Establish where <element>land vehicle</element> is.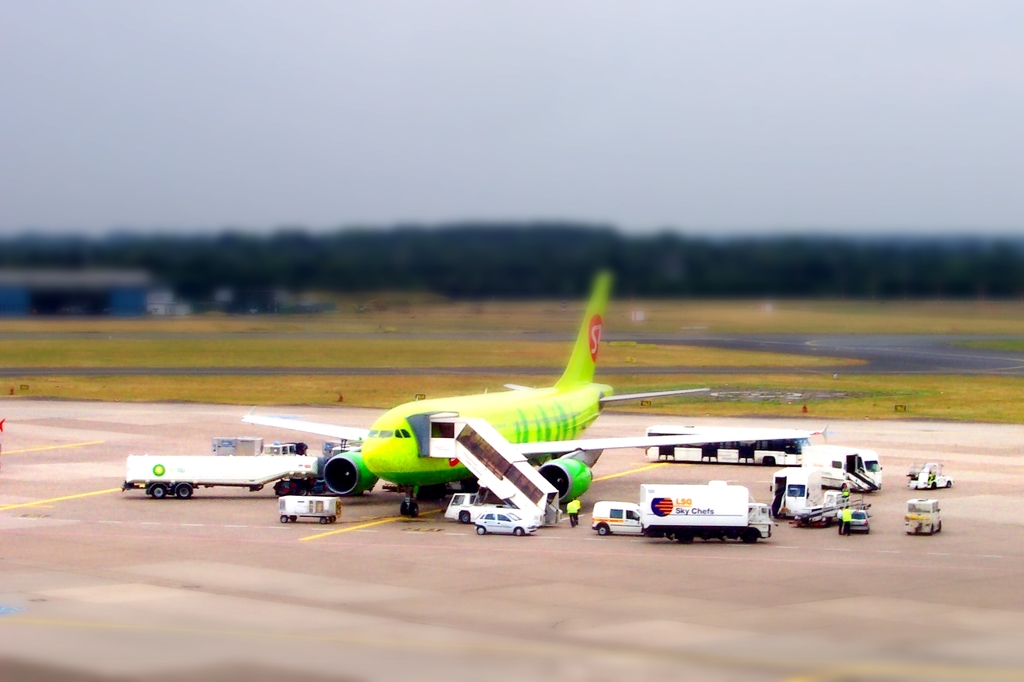
Established at box(275, 495, 342, 525).
